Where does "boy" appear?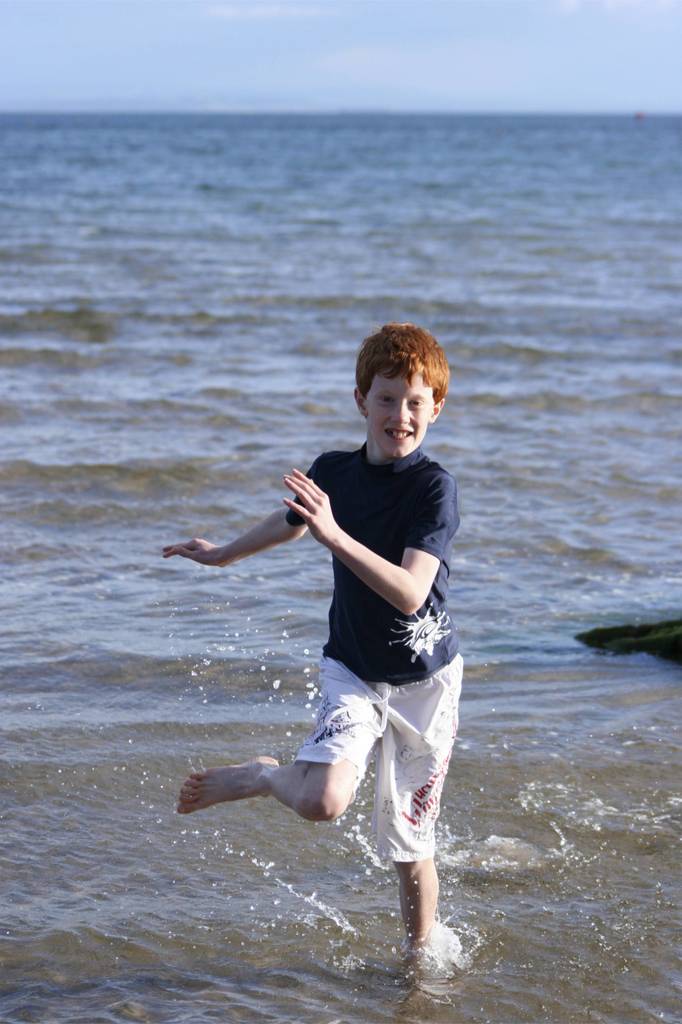
Appears at BBox(168, 316, 485, 1007).
